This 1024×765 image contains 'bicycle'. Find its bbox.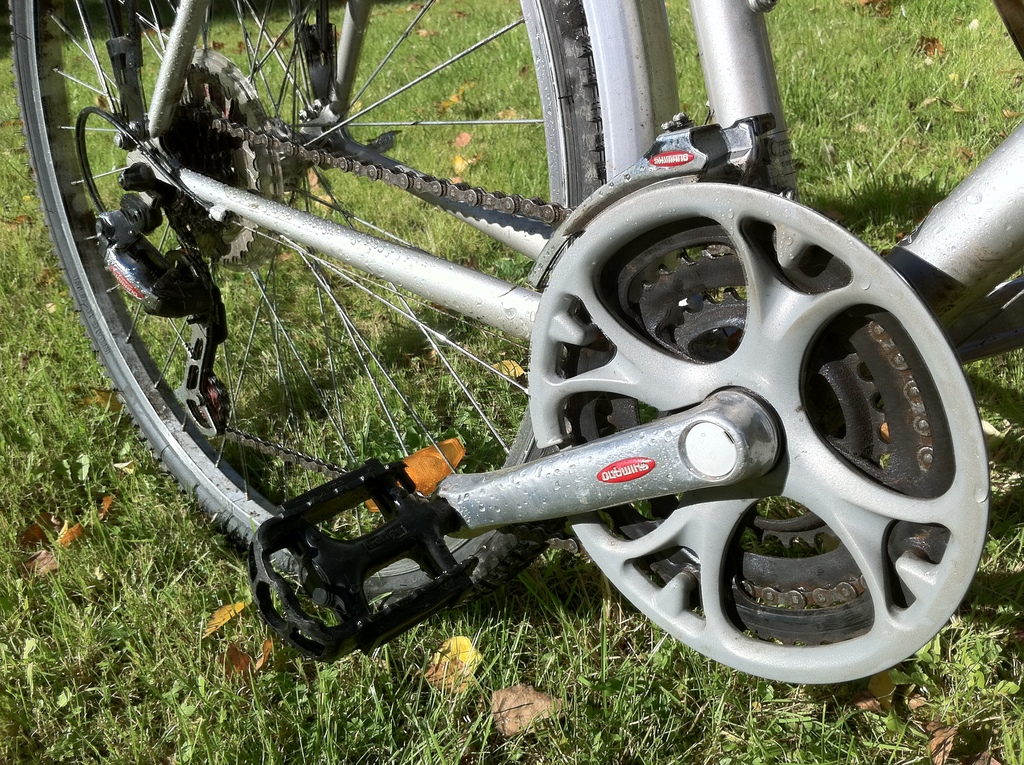
bbox=(12, 0, 1023, 724).
